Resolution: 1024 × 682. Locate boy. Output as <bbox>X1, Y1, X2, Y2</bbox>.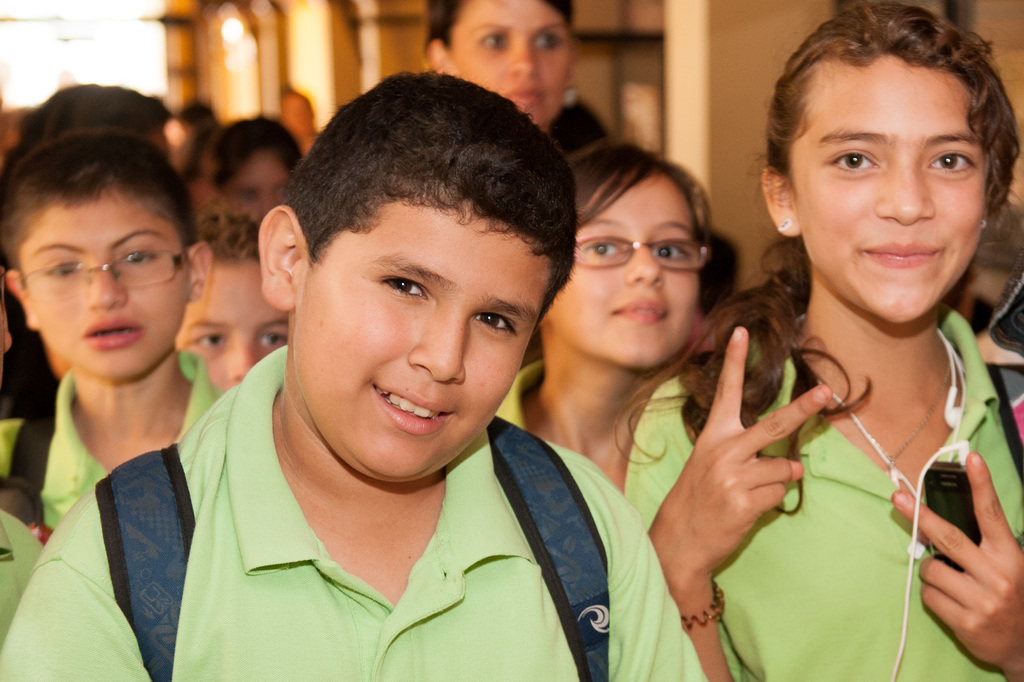
<bbox>0, 120, 224, 638</bbox>.
